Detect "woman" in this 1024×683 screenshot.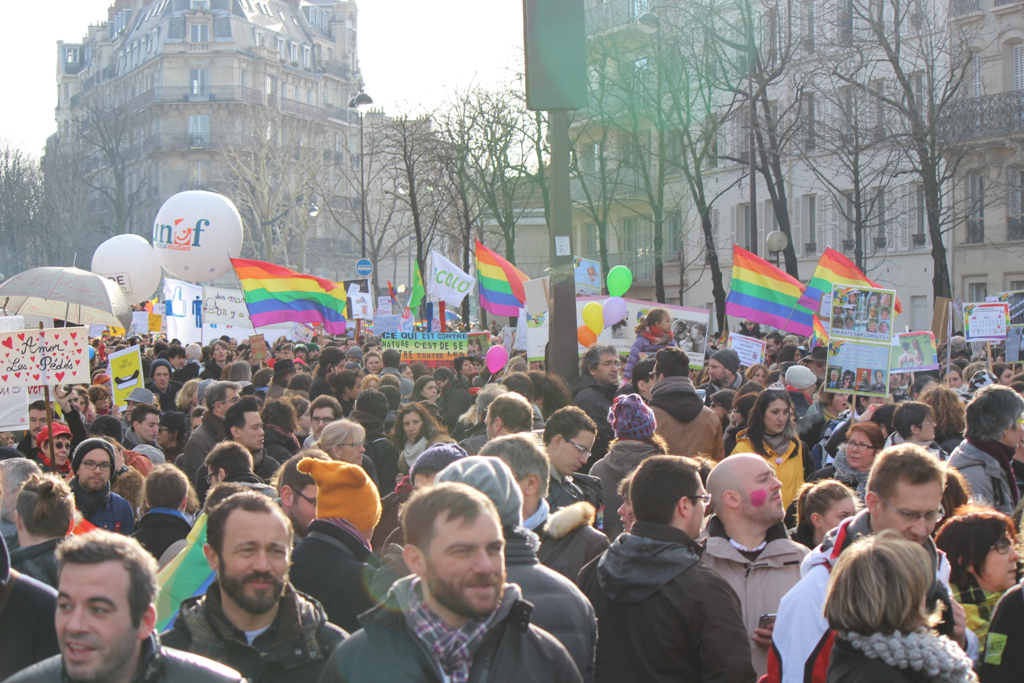
Detection: region(262, 397, 302, 453).
